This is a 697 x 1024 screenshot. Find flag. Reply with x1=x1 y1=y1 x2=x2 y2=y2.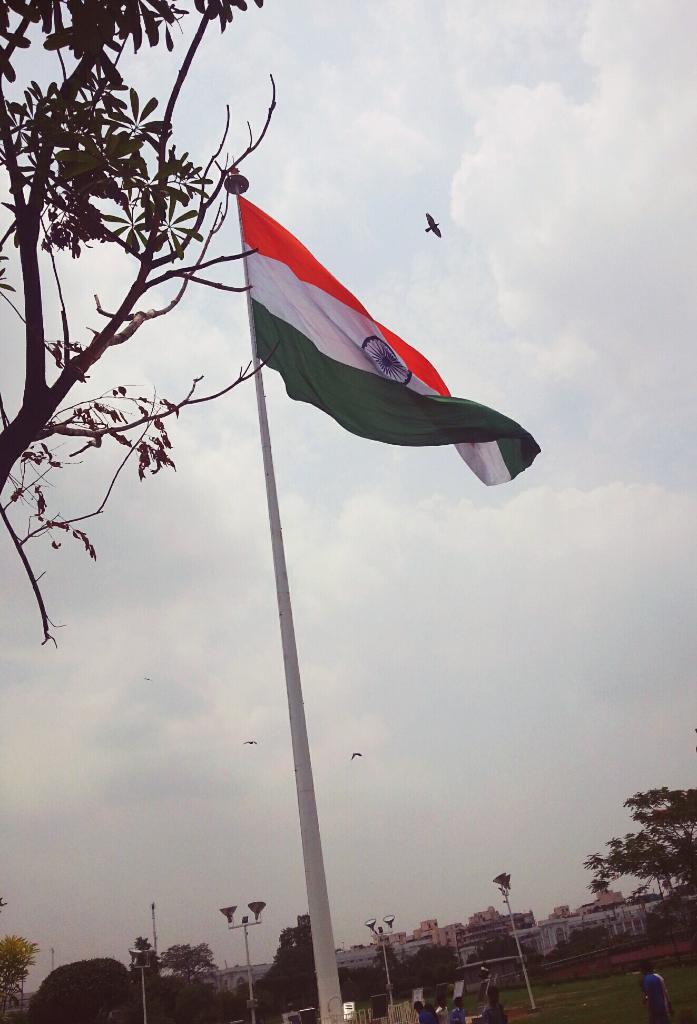
x1=208 y1=143 x2=533 y2=473.
